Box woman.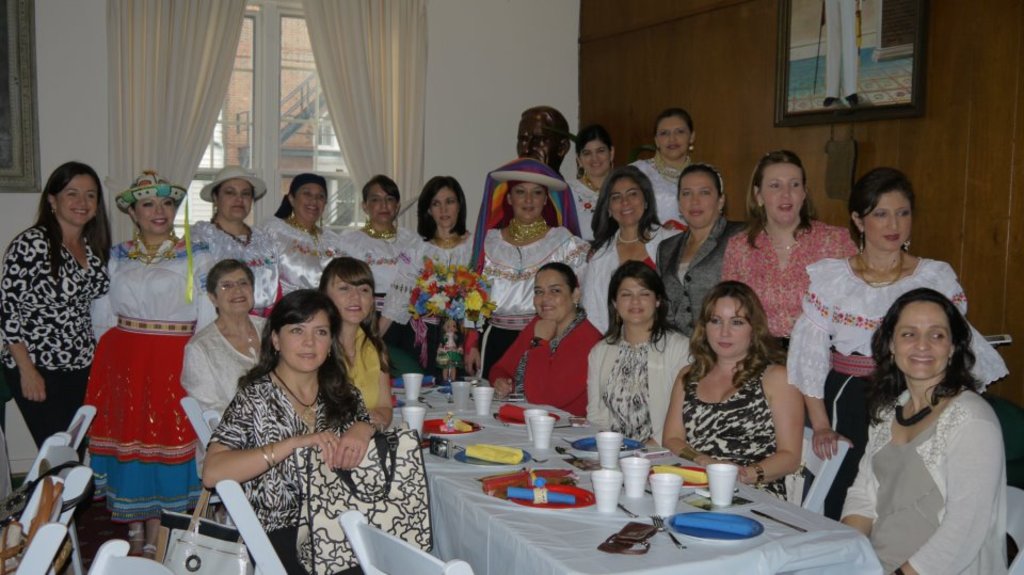
Rect(310, 256, 393, 429).
